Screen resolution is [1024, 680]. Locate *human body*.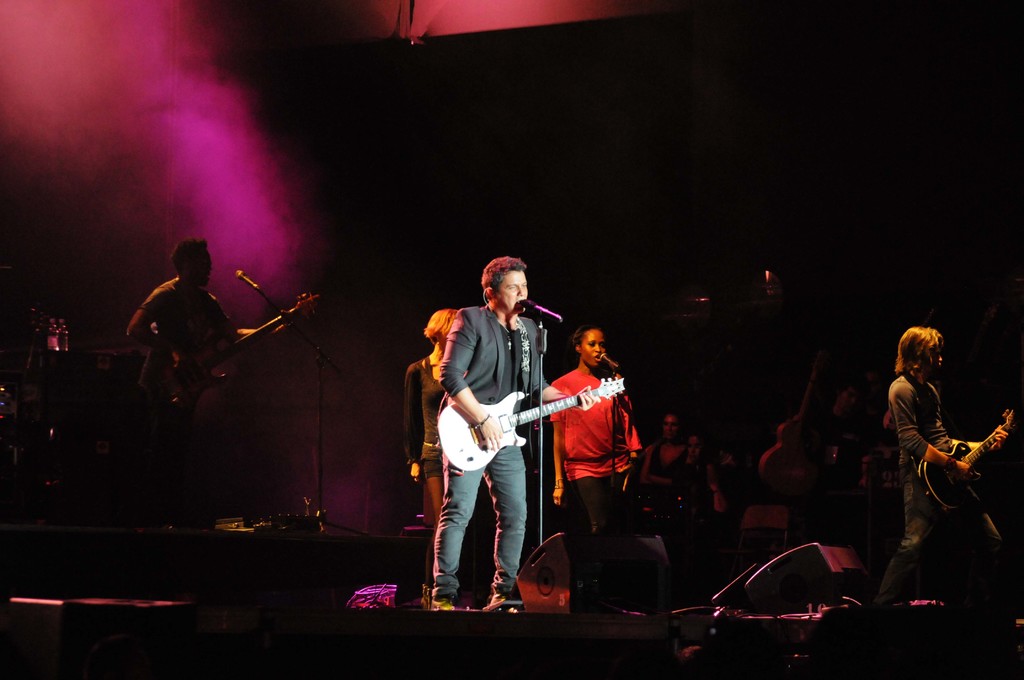
bbox=(543, 329, 643, 601).
